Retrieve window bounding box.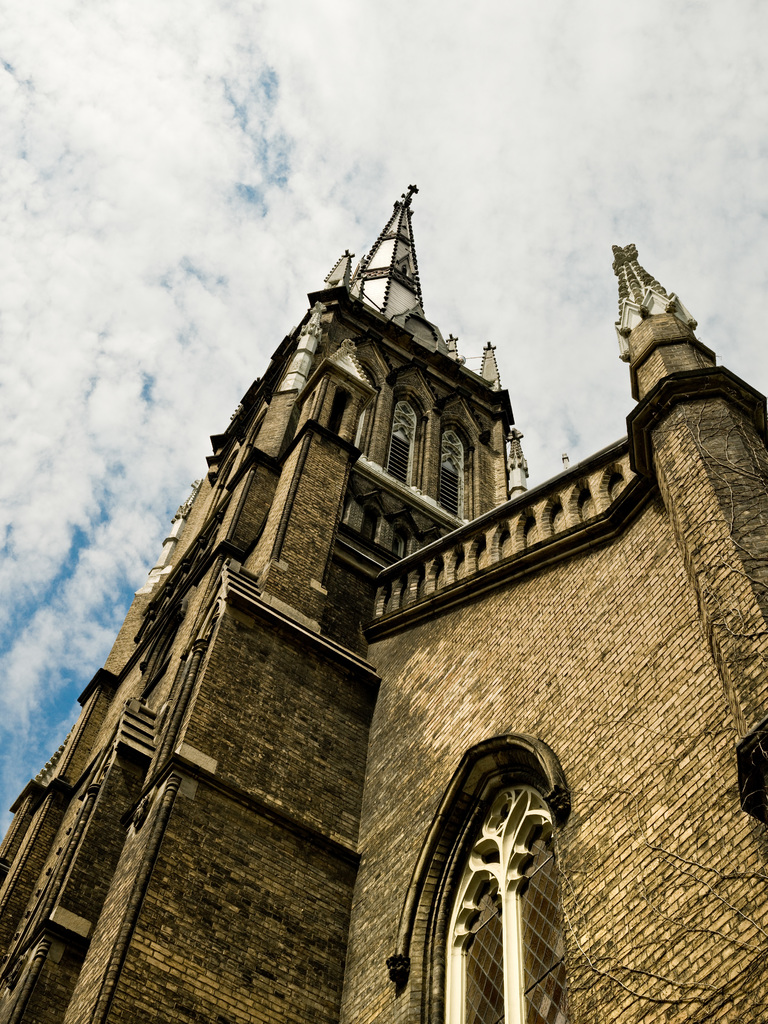
Bounding box: 428 767 582 1023.
